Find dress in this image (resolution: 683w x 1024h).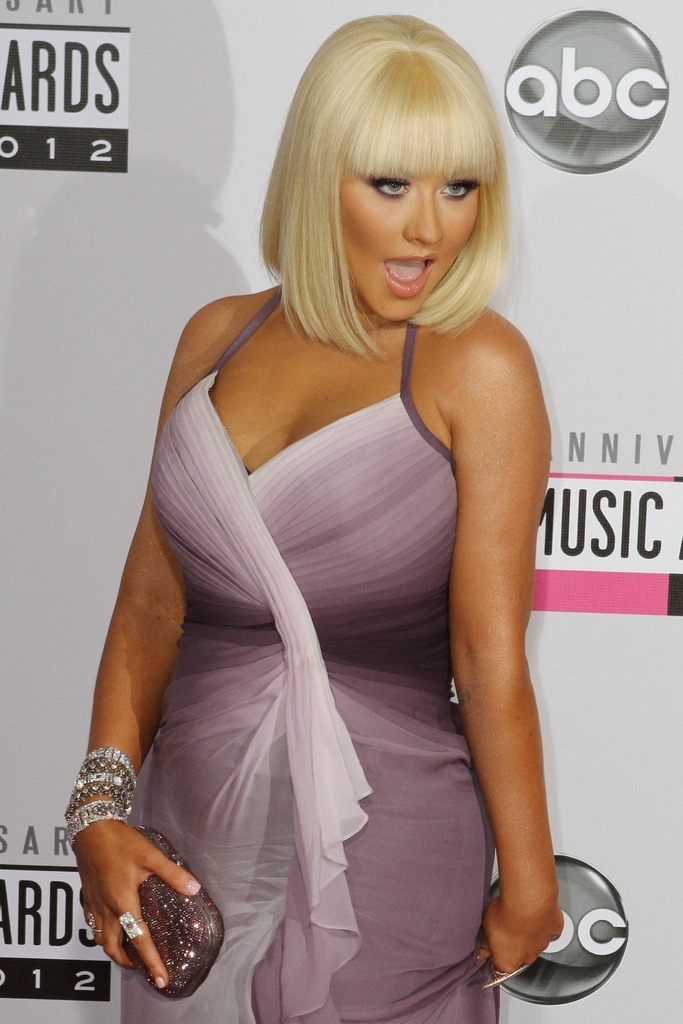
{"x1": 83, "y1": 230, "x2": 602, "y2": 1001}.
